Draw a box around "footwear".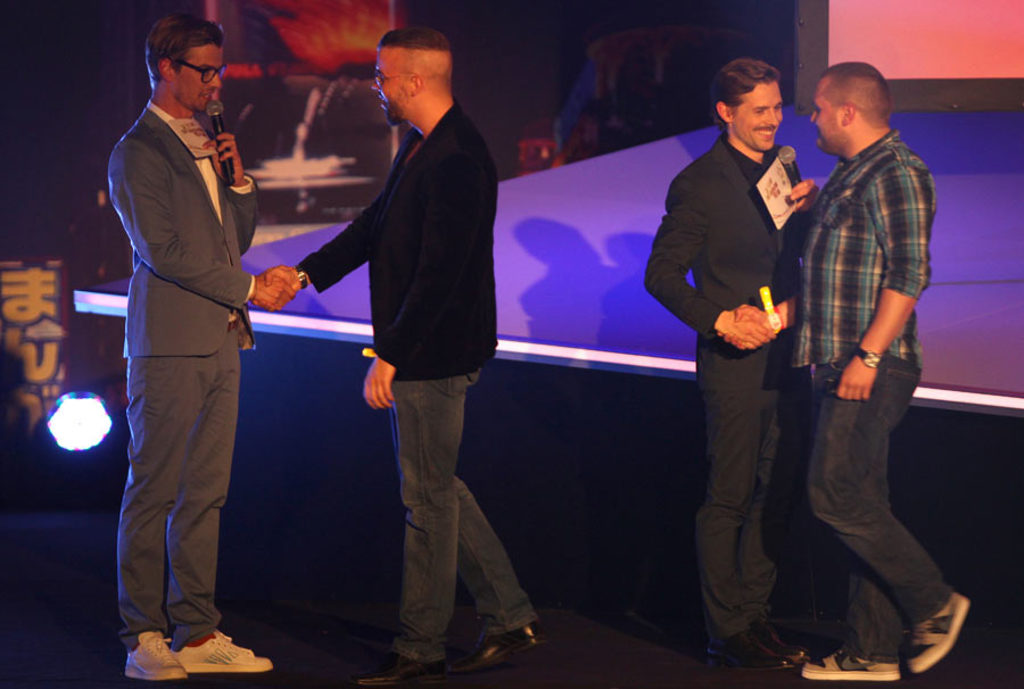
rect(444, 617, 554, 671).
